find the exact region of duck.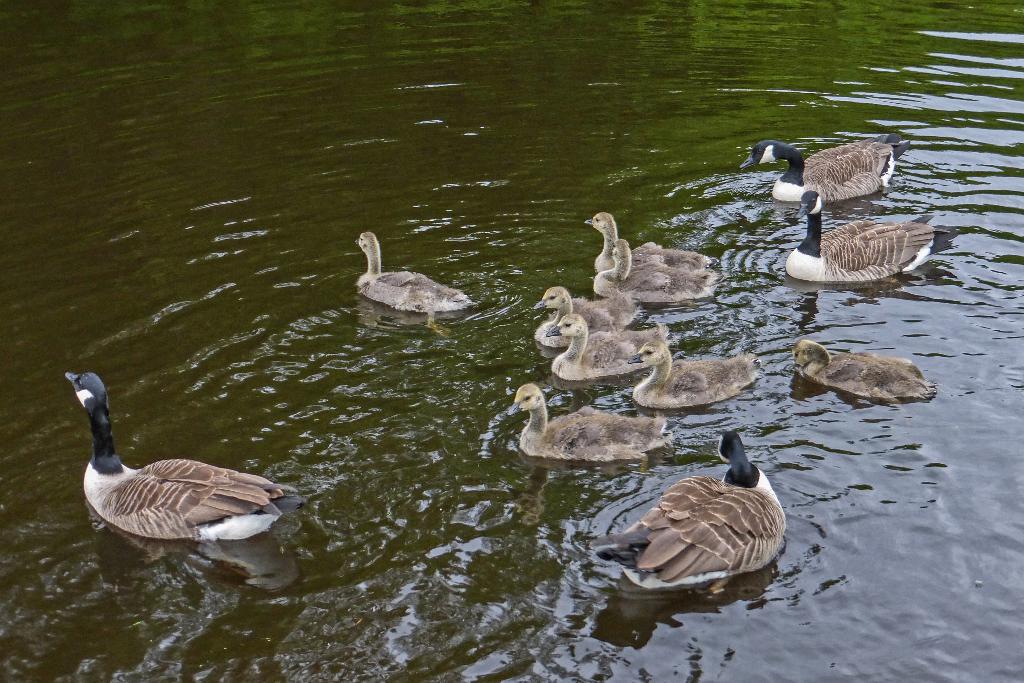
Exact region: select_region(361, 226, 470, 334).
